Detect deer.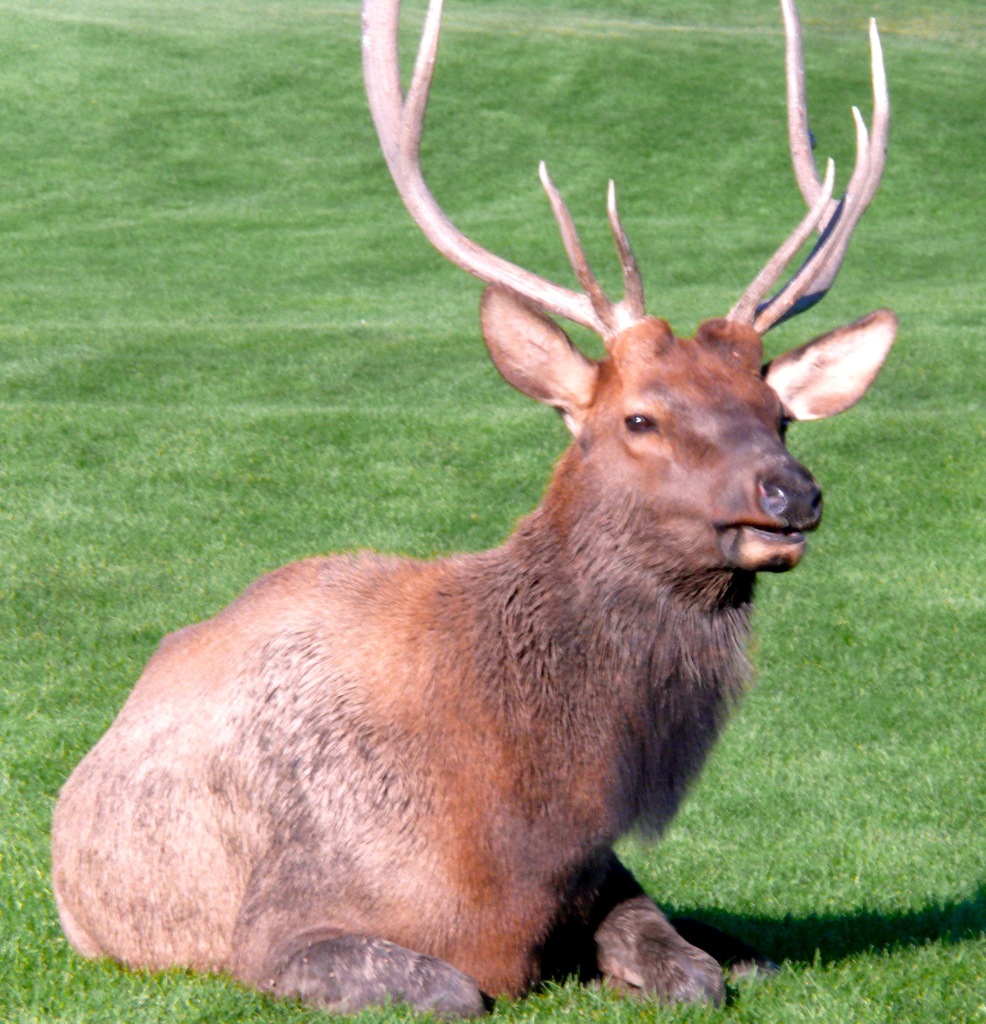
Detected at 53:0:901:1021.
